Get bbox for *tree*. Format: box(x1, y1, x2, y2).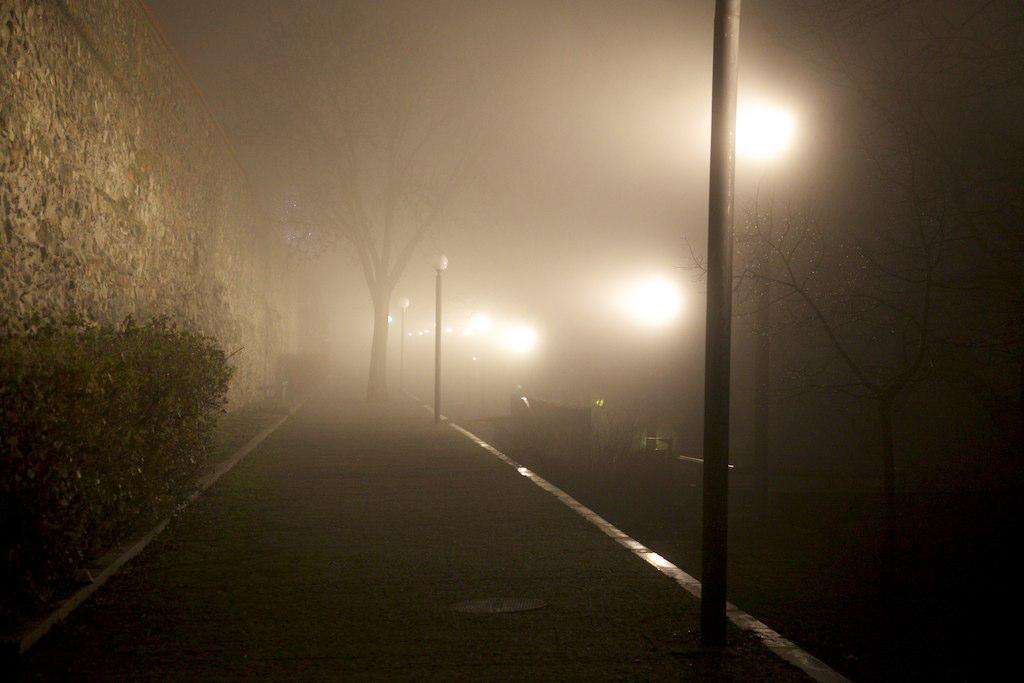
box(292, 59, 489, 390).
